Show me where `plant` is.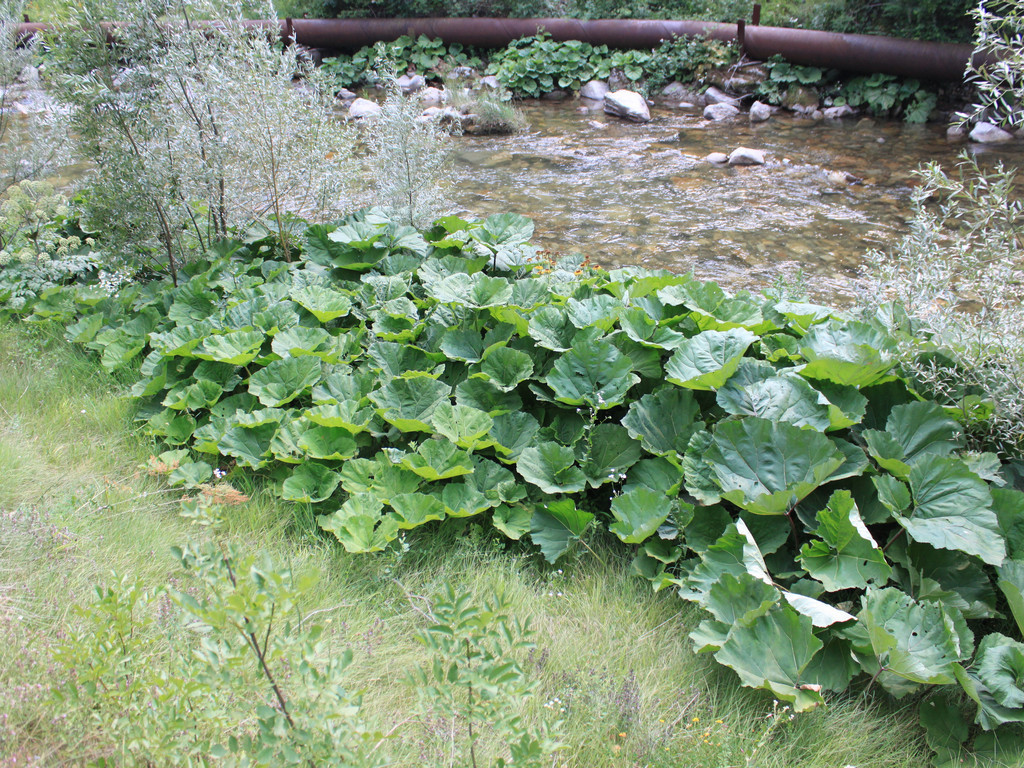
`plant` is at [41, 123, 1023, 669].
